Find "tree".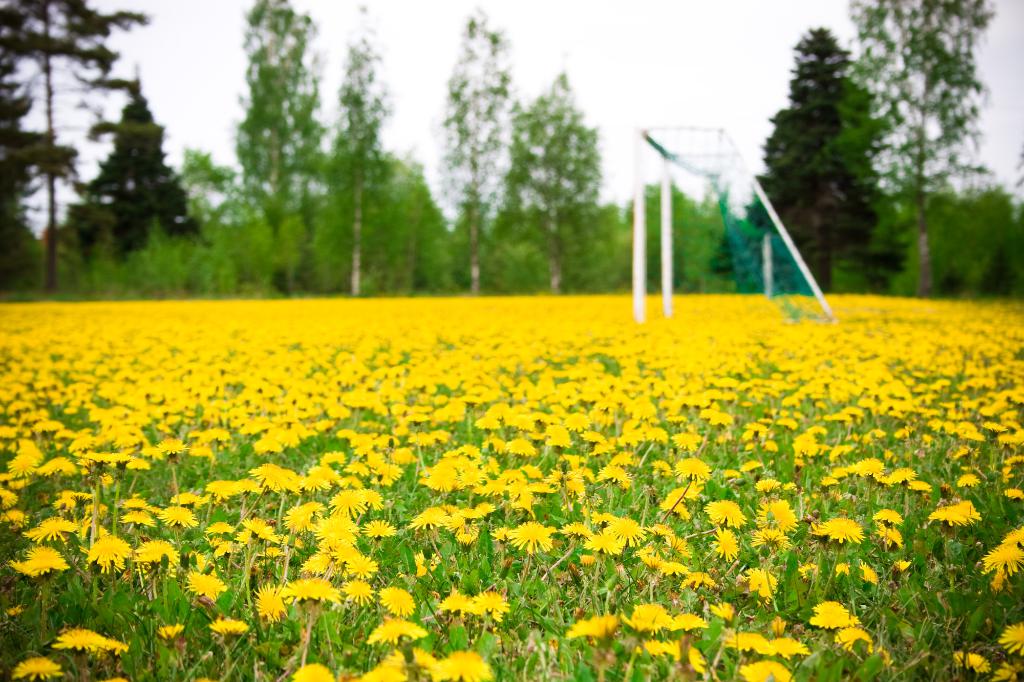
region(877, 173, 964, 299).
